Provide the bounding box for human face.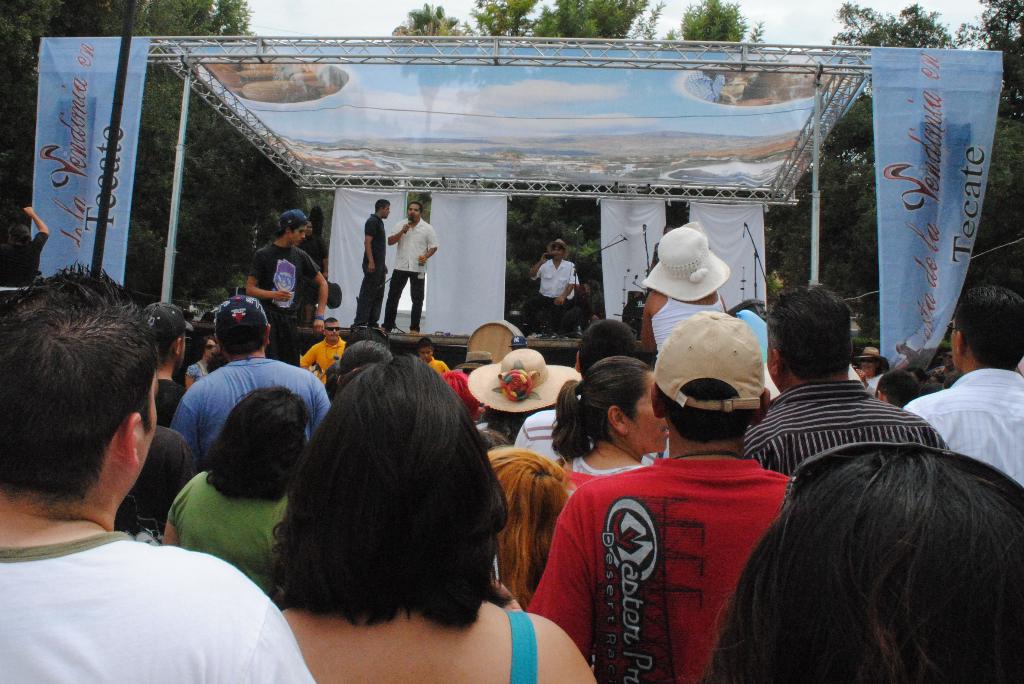
621, 363, 671, 449.
